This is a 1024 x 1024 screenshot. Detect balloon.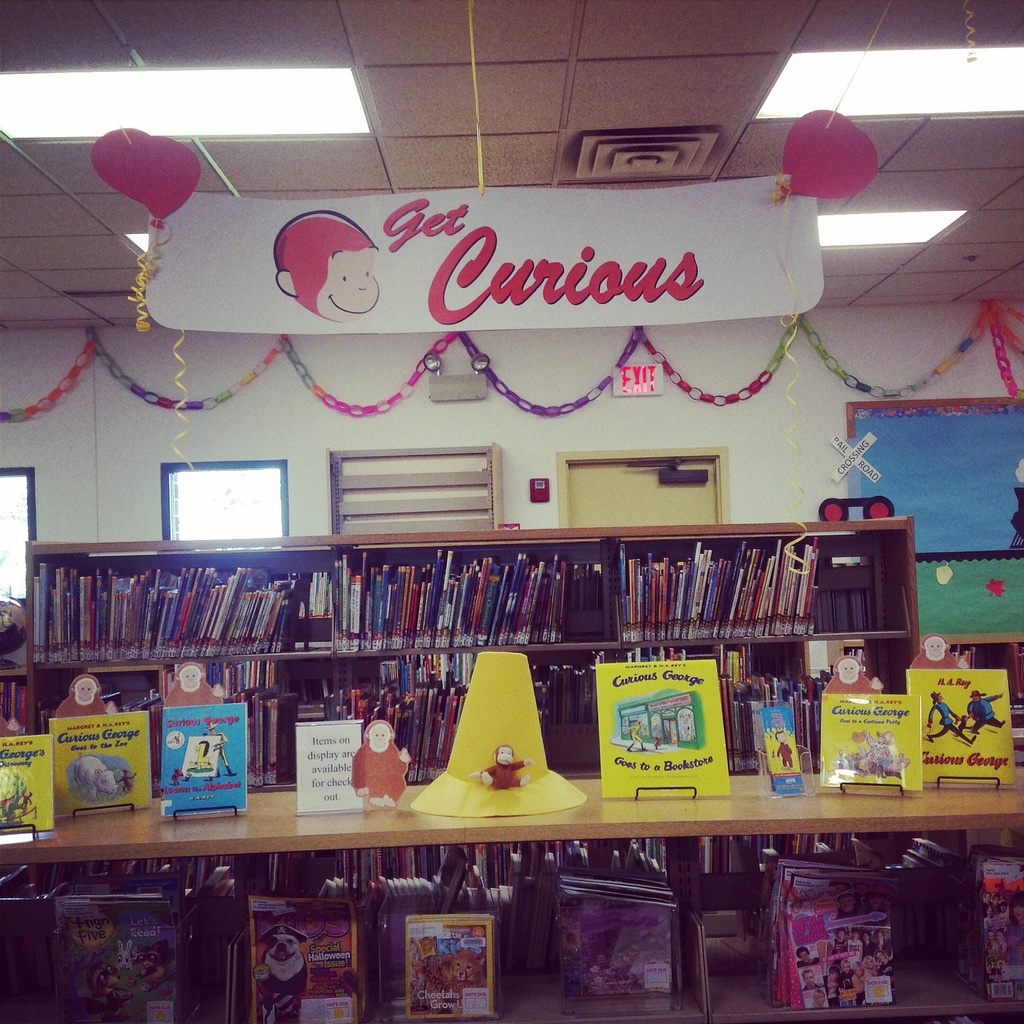
crop(126, 136, 199, 223).
